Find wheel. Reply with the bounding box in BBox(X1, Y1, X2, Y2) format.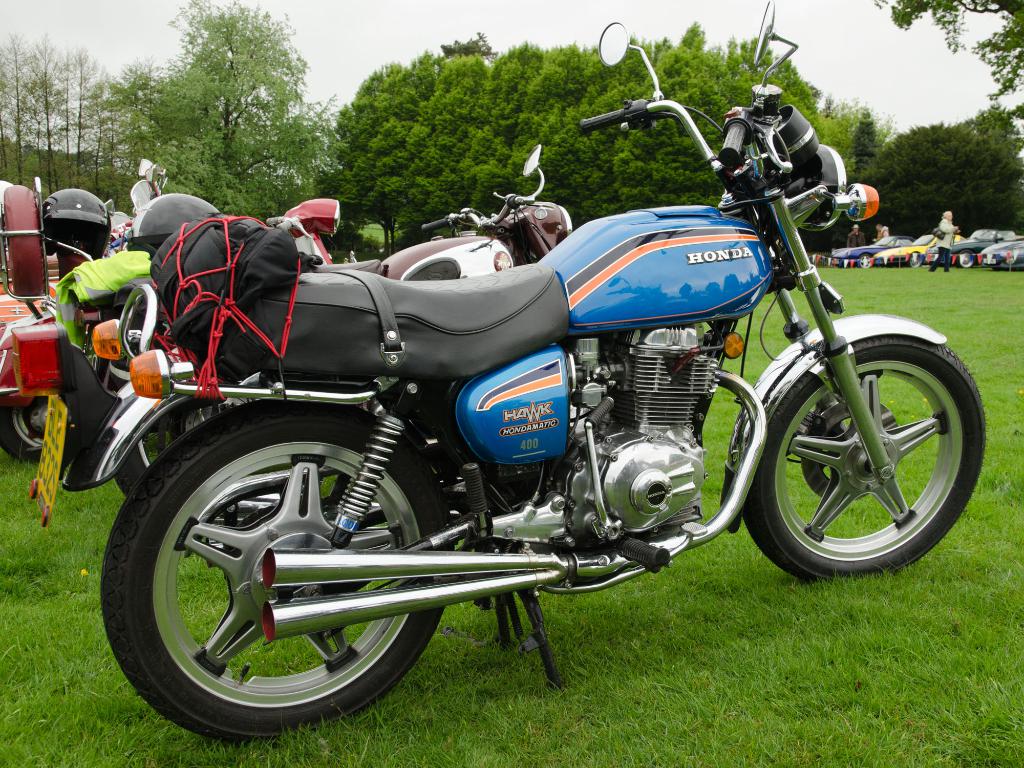
BBox(909, 257, 923, 266).
